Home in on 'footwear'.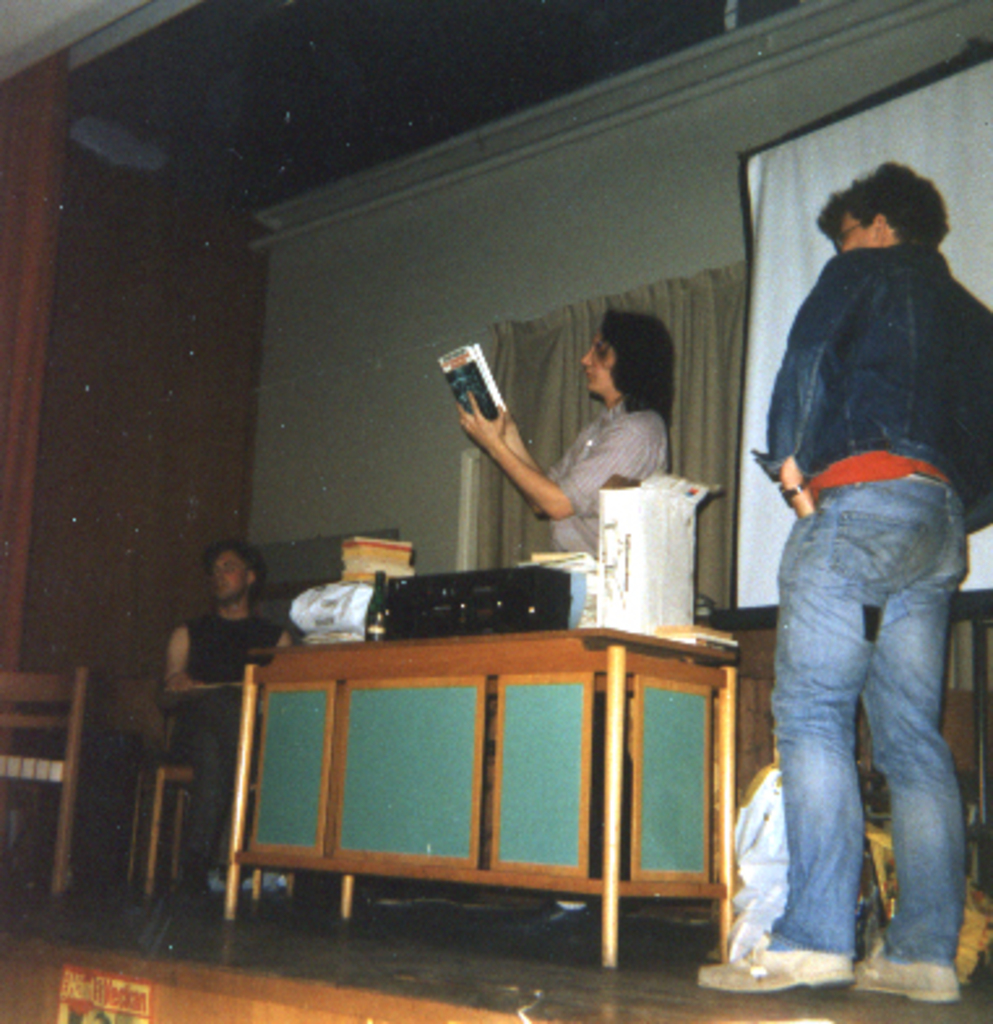
Homed in at {"x1": 847, "y1": 941, "x2": 967, "y2": 1003}.
